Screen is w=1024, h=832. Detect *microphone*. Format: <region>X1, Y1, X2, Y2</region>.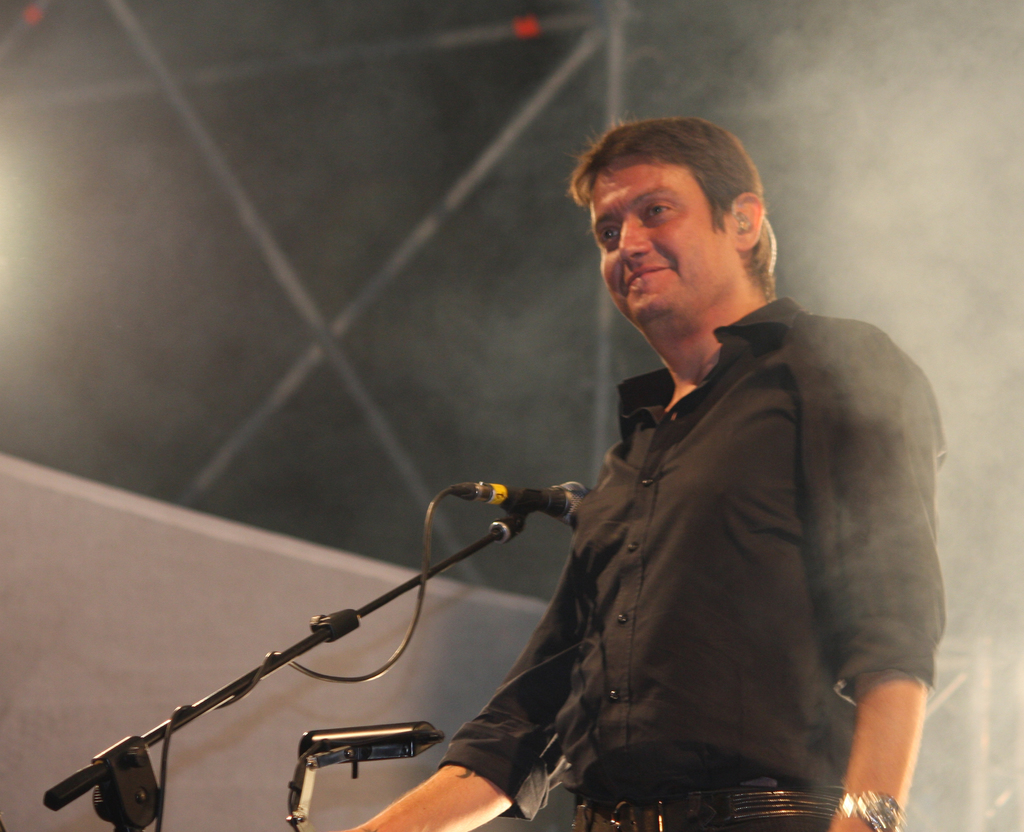
<region>454, 466, 593, 539</region>.
